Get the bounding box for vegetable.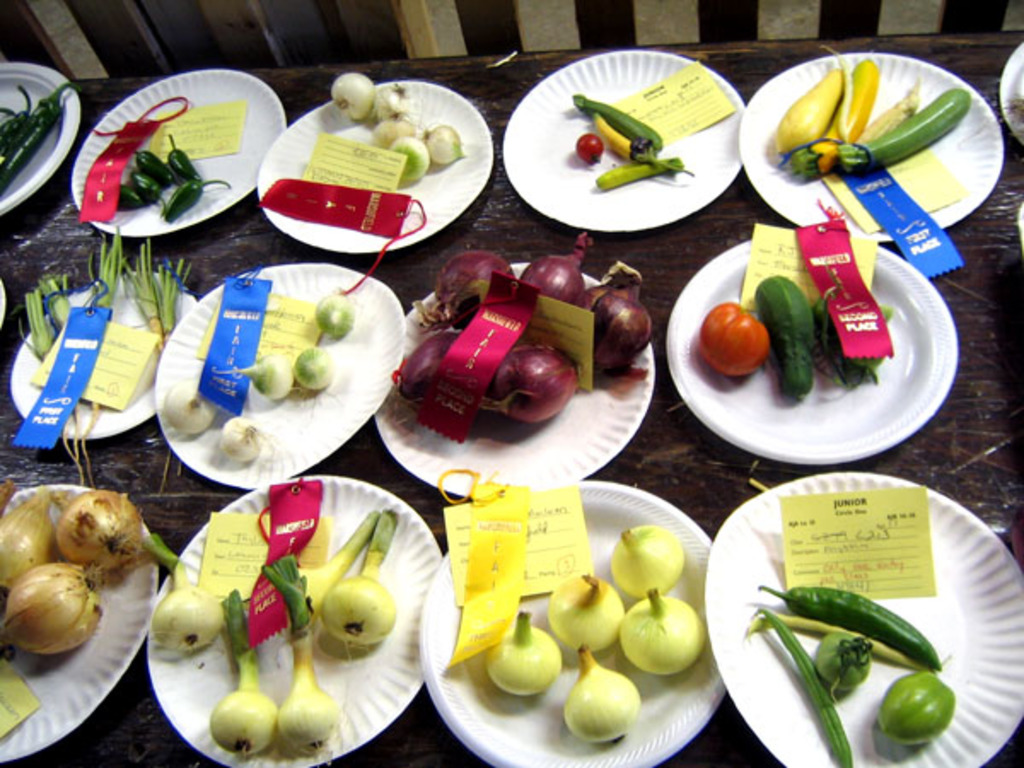
detection(512, 229, 596, 317).
